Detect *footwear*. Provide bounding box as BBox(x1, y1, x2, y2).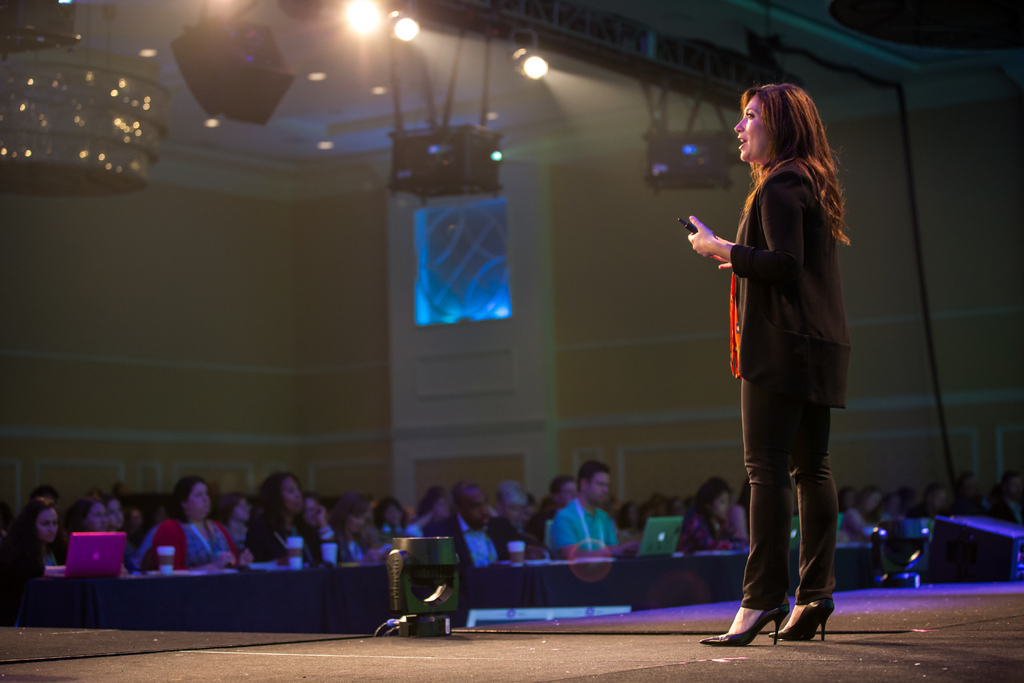
BBox(696, 602, 788, 648).
